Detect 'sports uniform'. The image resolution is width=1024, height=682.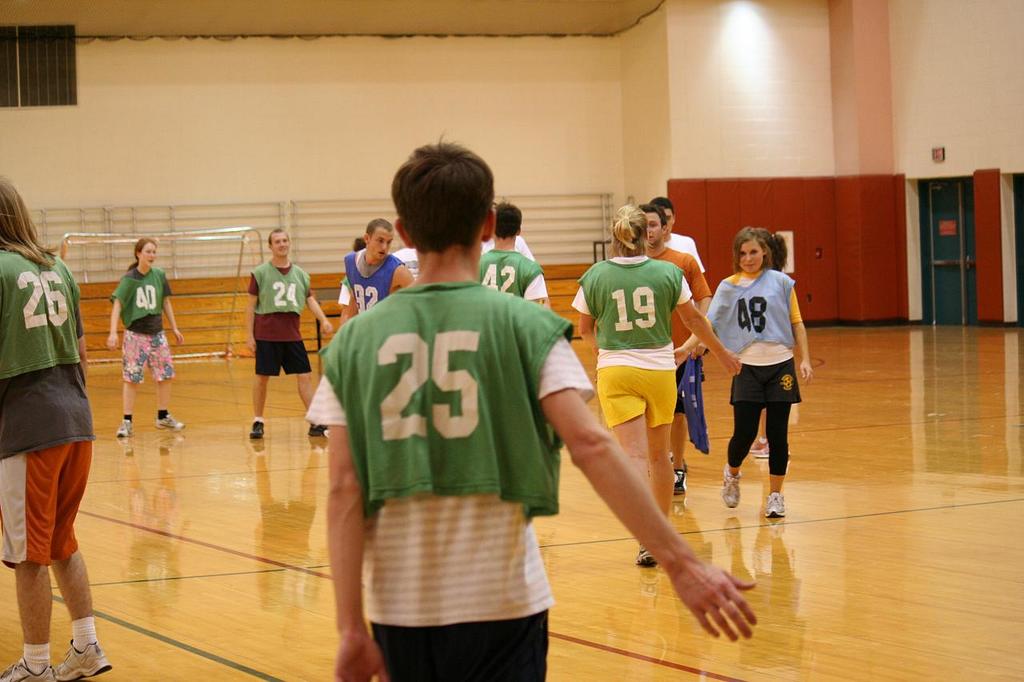
pyautogui.locateOnScreen(312, 189, 598, 672).
